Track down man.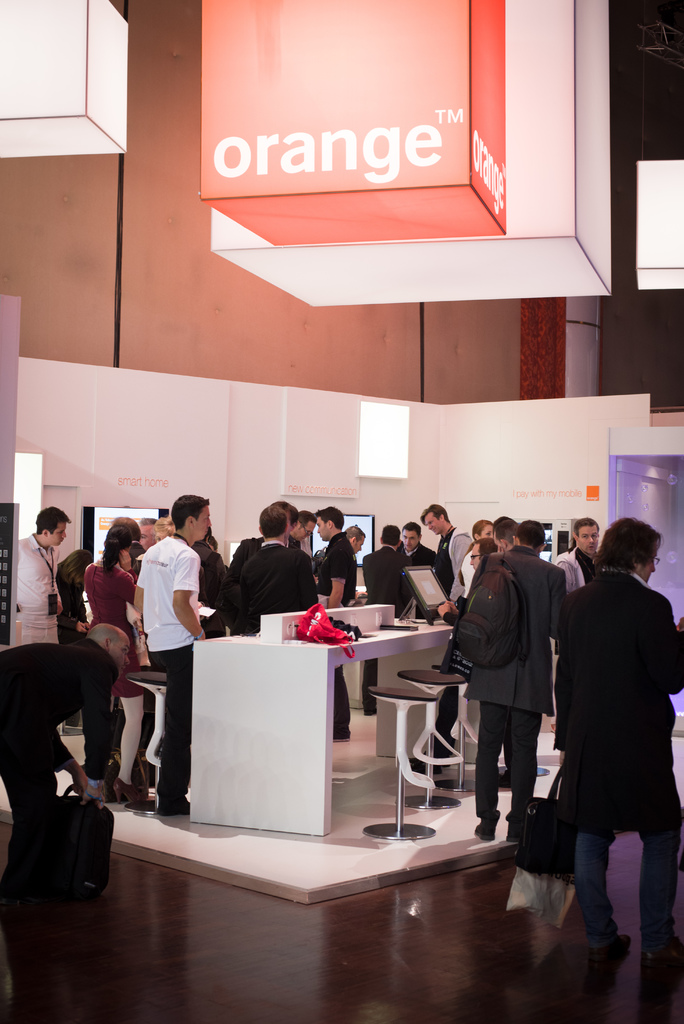
Tracked to {"x1": 562, "y1": 511, "x2": 683, "y2": 1012}.
